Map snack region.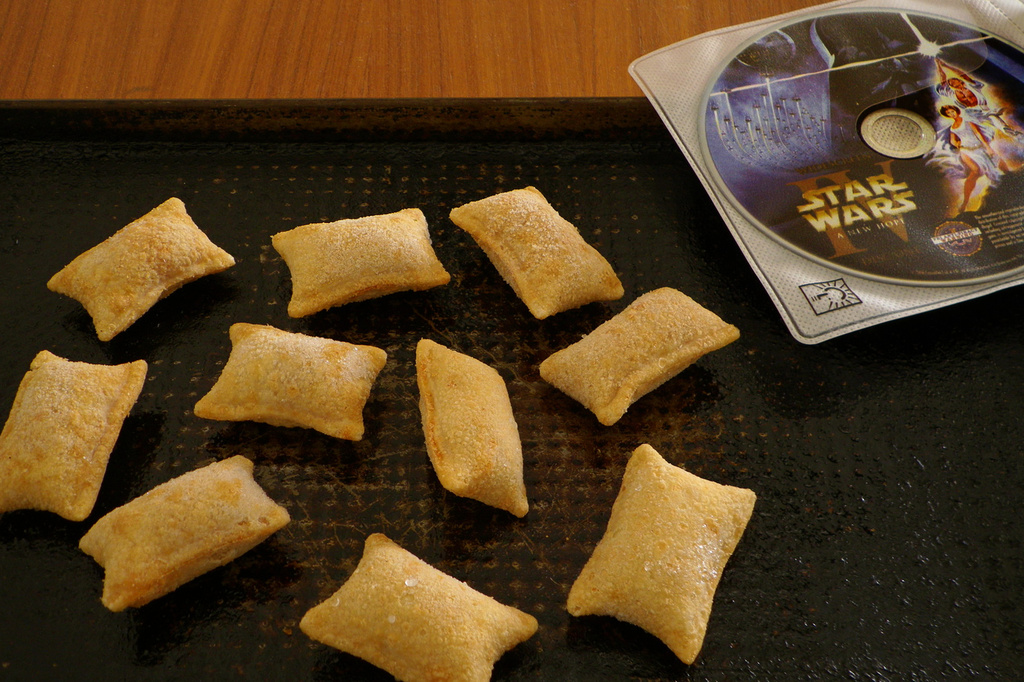
Mapped to Rect(565, 435, 753, 660).
